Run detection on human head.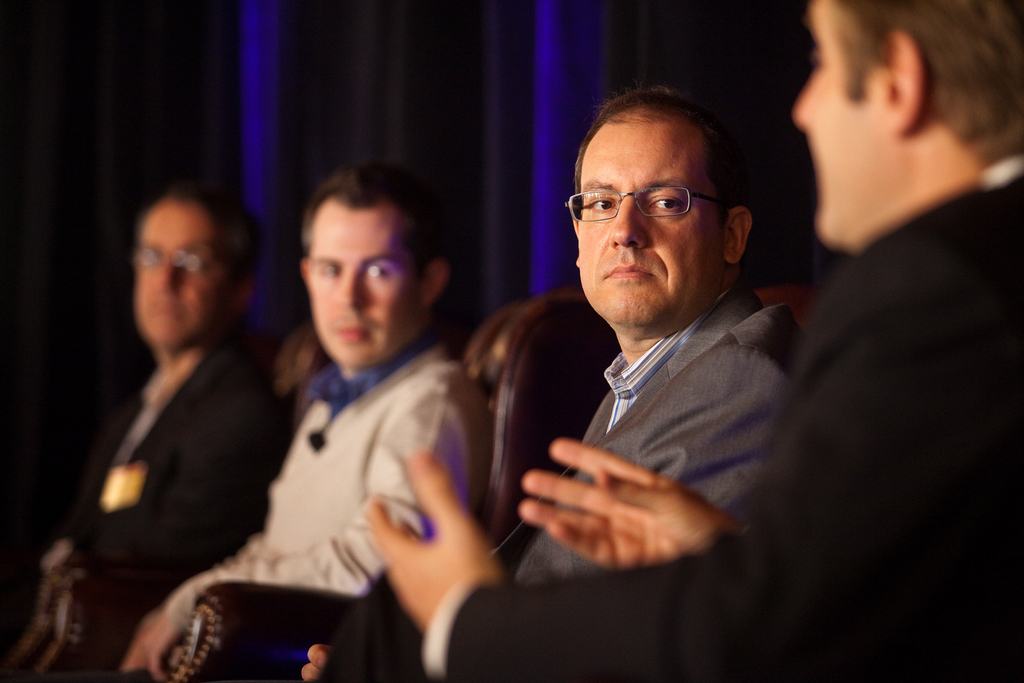
Result: 131/194/260/352.
